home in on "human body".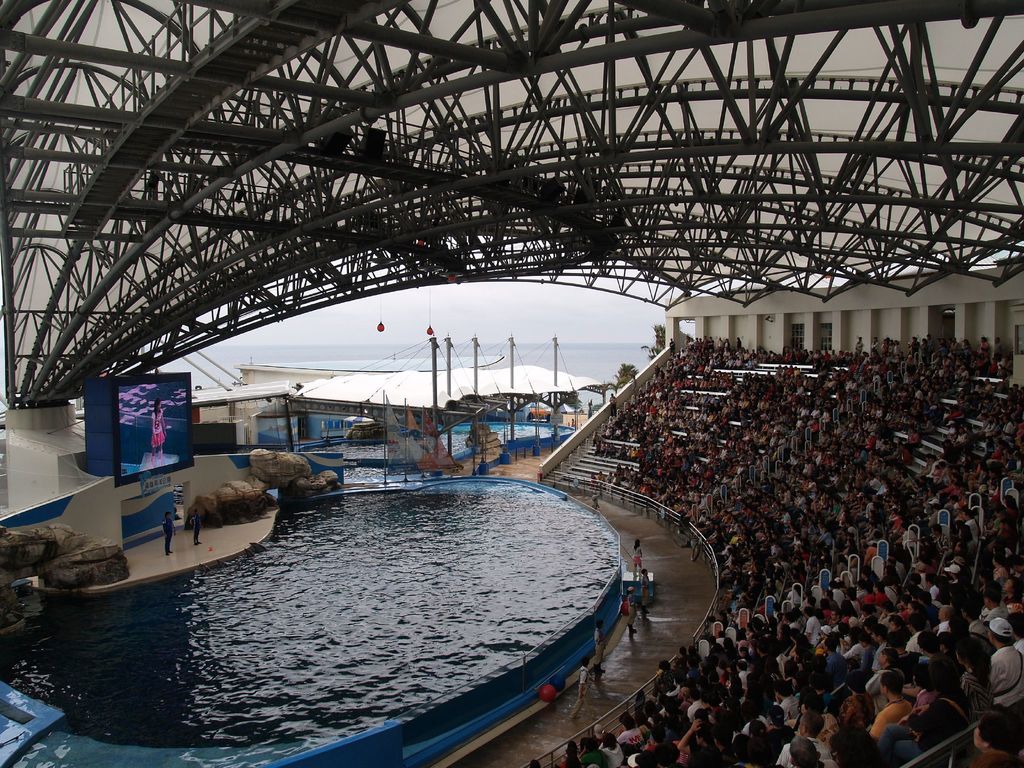
Homed in at [630, 537, 641, 569].
